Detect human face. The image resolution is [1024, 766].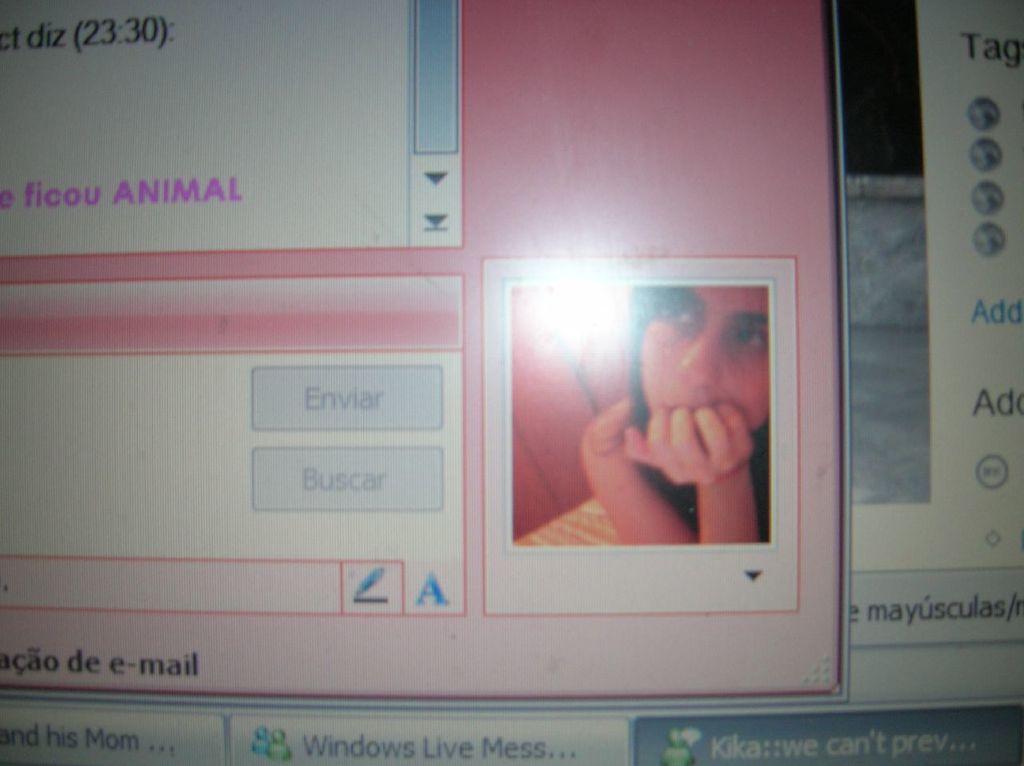
select_region(645, 283, 771, 443).
